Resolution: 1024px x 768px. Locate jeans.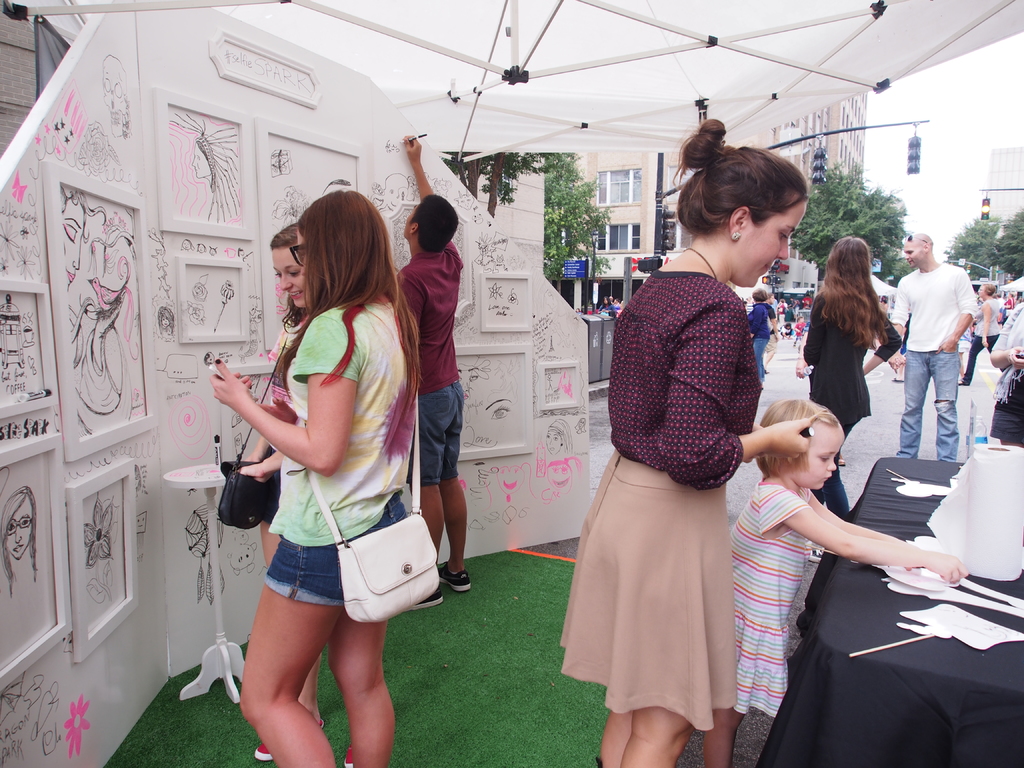
(left=755, top=339, right=768, bottom=377).
